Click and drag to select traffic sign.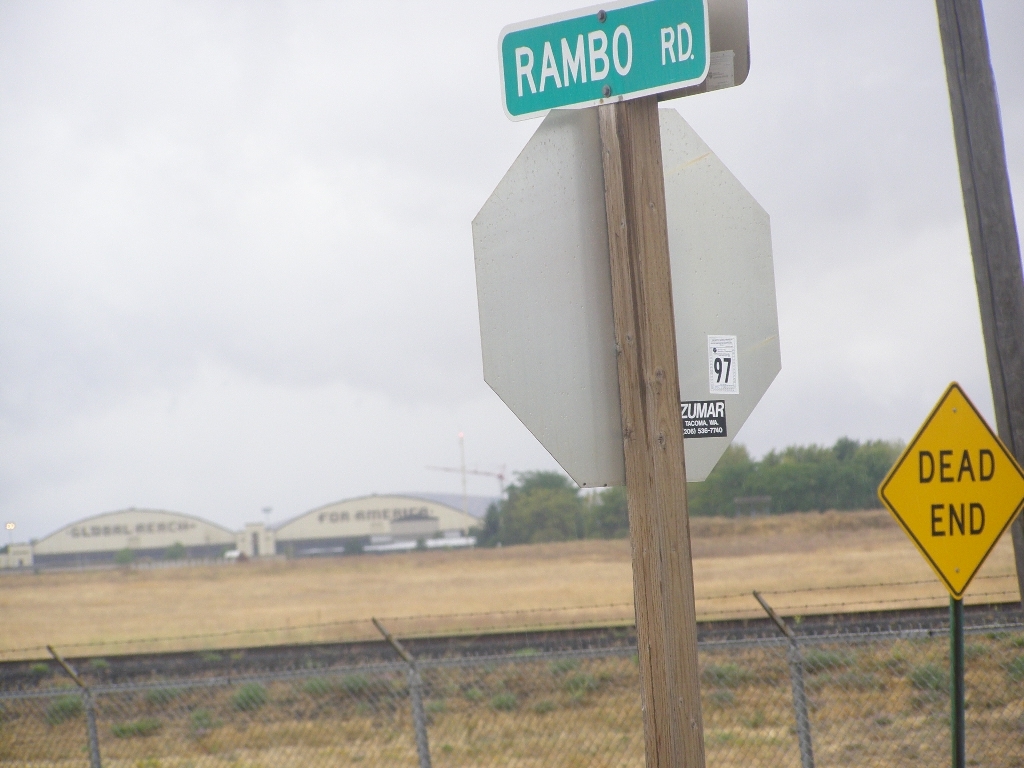
Selection: box(880, 383, 1023, 591).
